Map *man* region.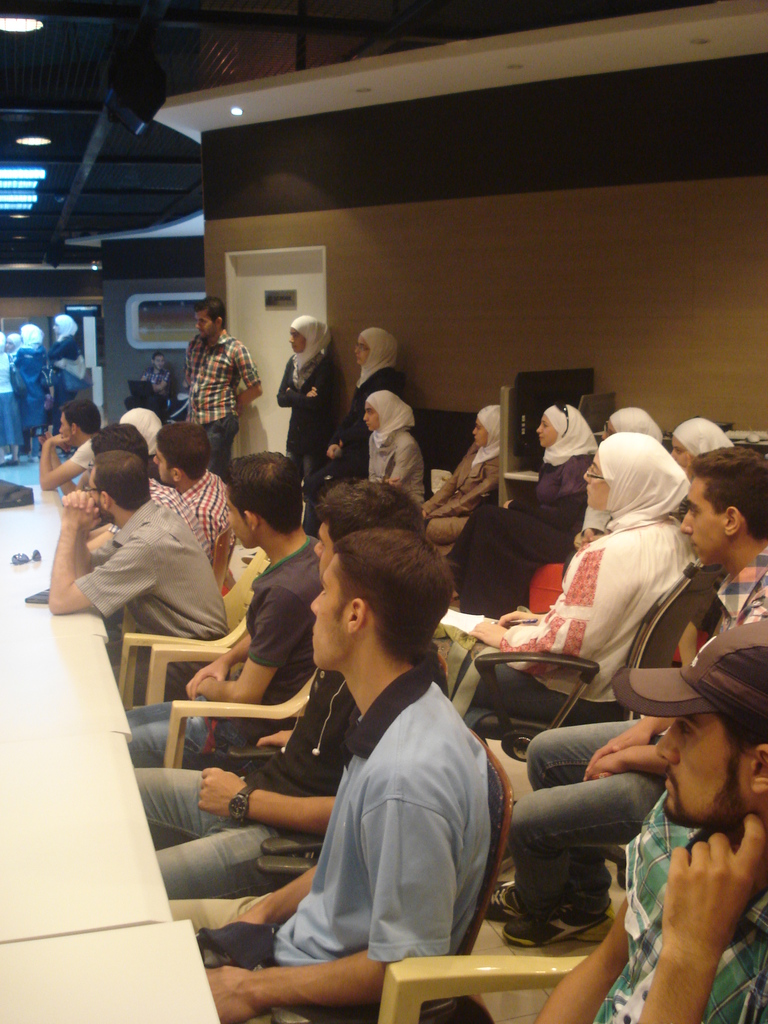
Mapped to (x1=529, y1=620, x2=764, y2=1023).
